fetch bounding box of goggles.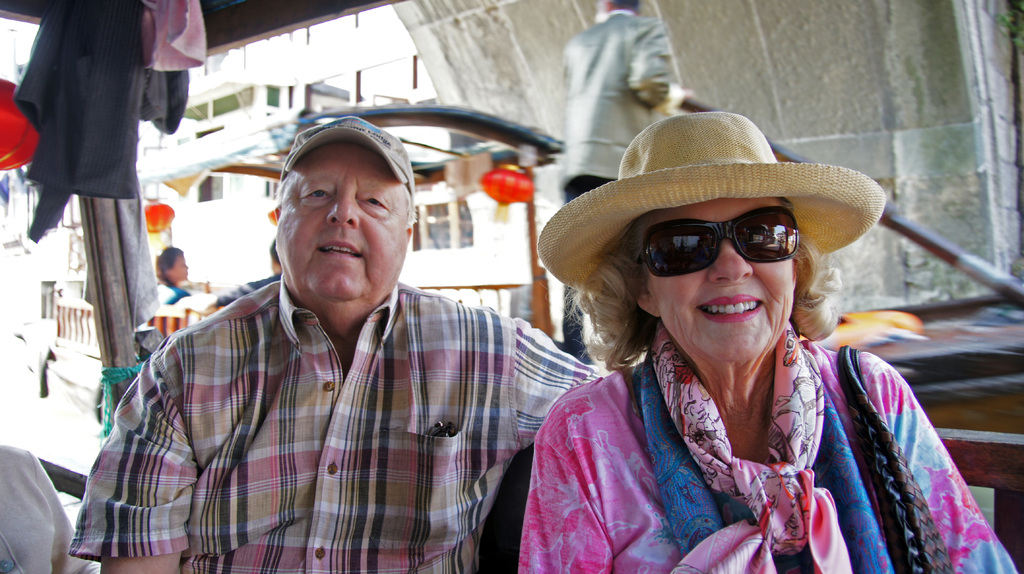
Bbox: pyautogui.locateOnScreen(654, 212, 816, 267).
